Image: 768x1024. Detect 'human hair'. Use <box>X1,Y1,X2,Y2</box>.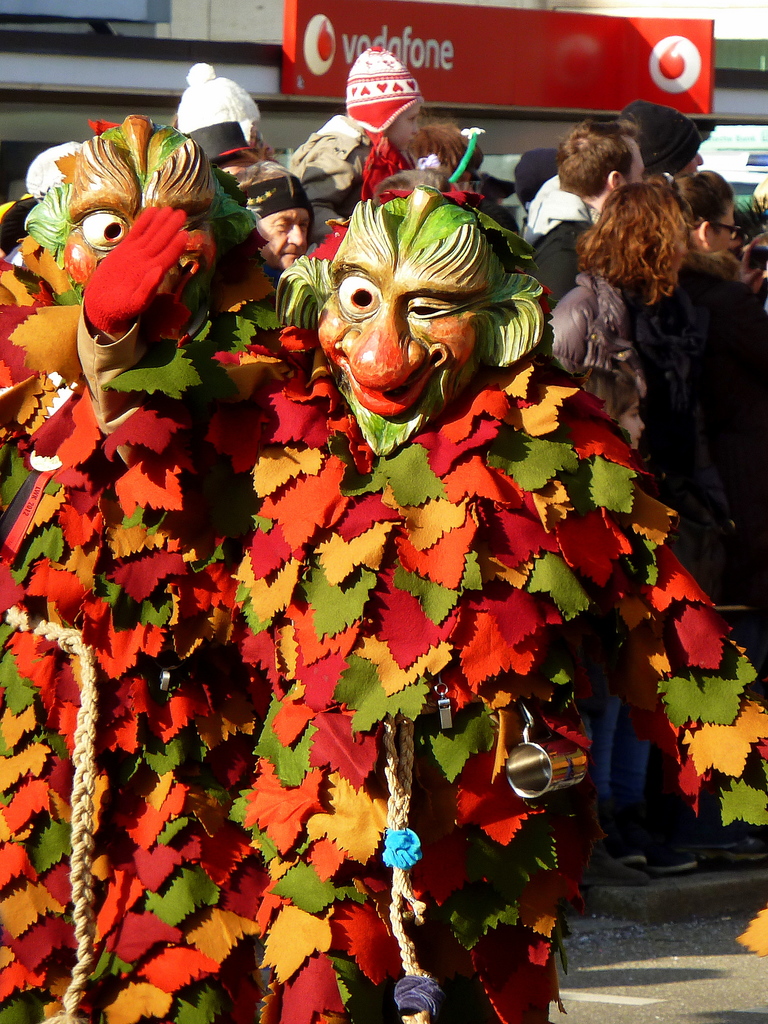
<box>231,164,294,196</box>.
